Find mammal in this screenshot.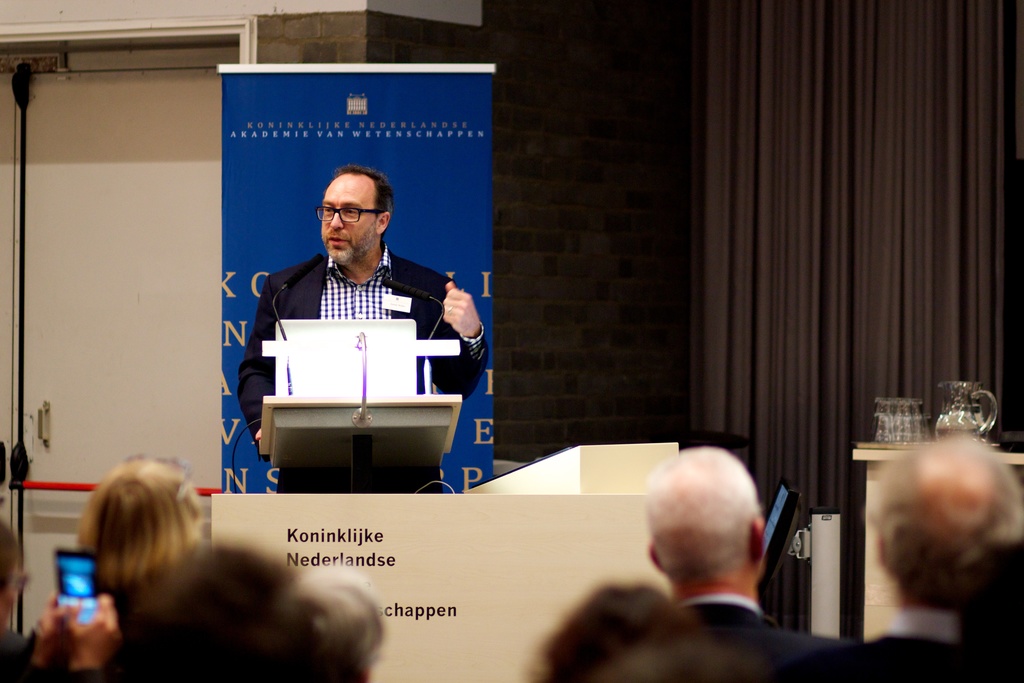
The bounding box for mammal is 641/451/771/682.
